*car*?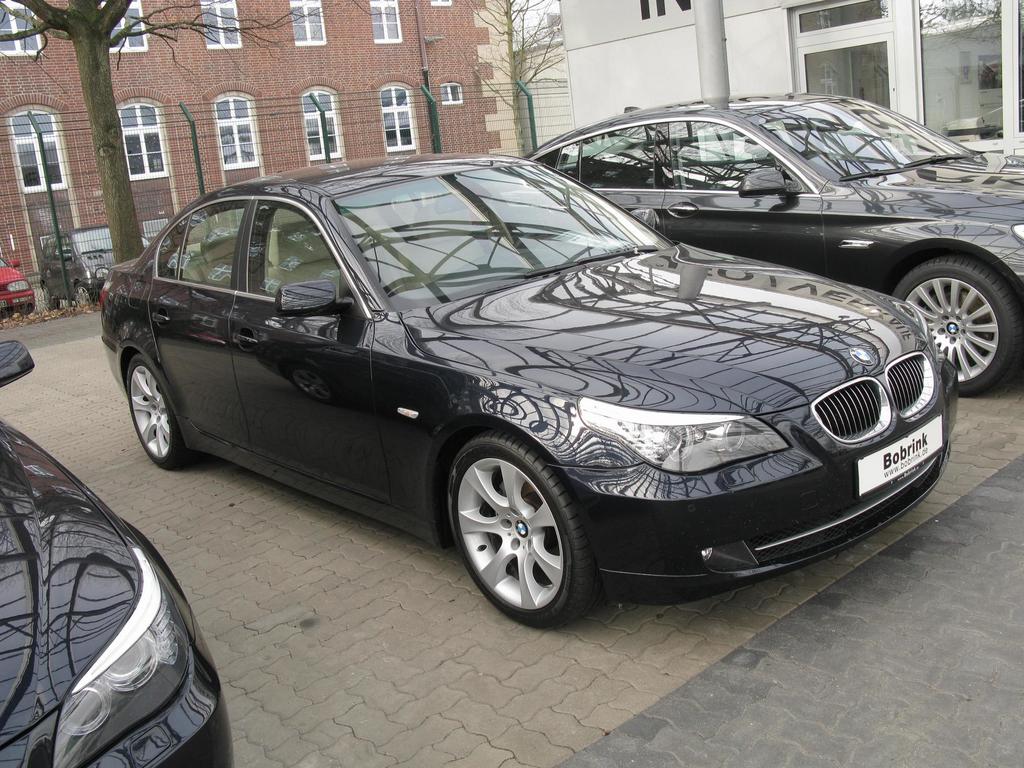
<box>0,340,236,767</box>
